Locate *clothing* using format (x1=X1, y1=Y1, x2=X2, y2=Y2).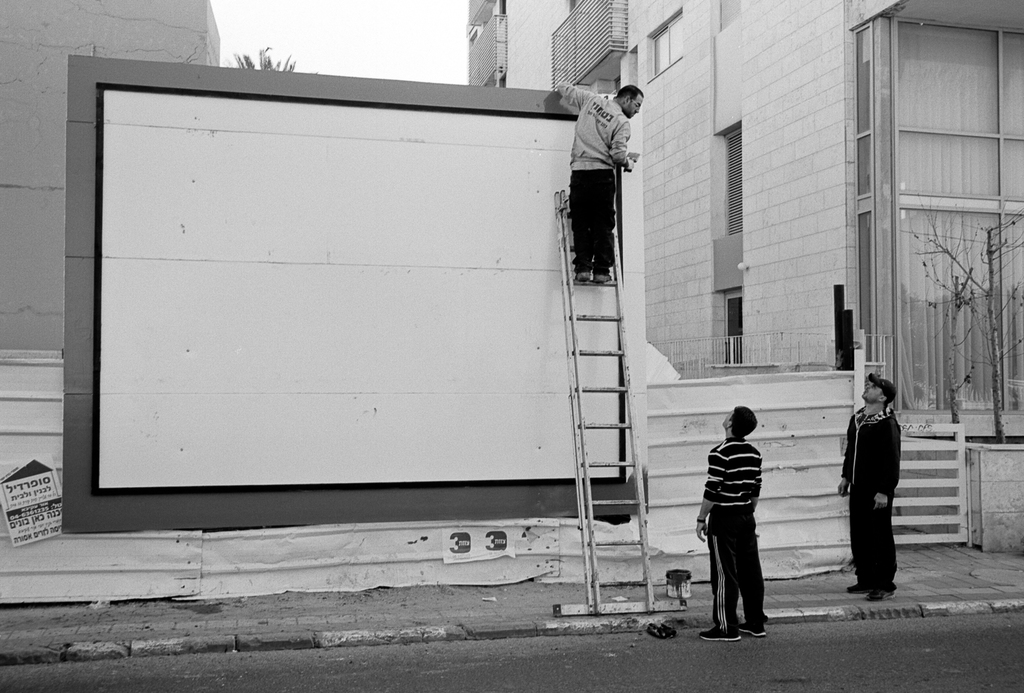
(x1=558, y1=84, x2=629, y2=272).
